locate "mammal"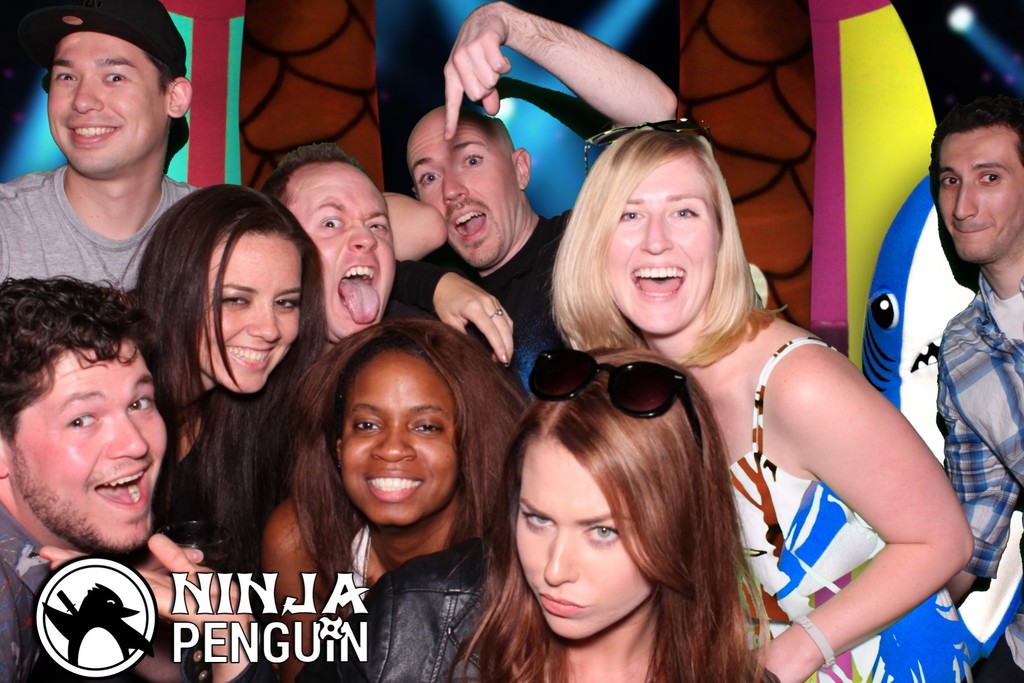
BBox(262, 136, 399, 384)
